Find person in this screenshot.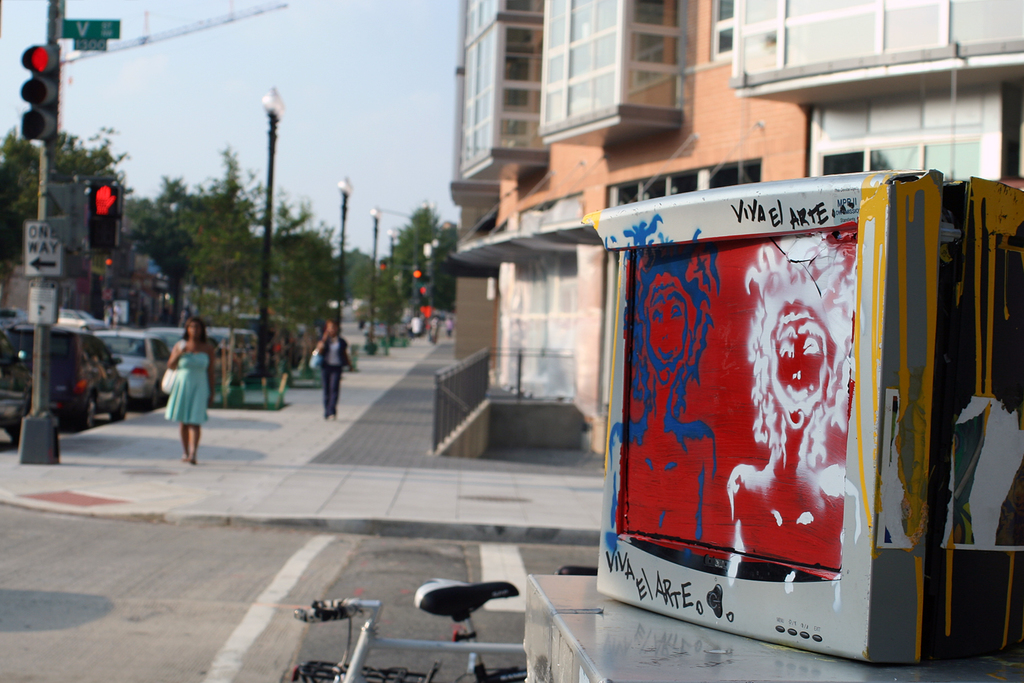
The bounding box for person is rect(147, 318, 210, 468).
